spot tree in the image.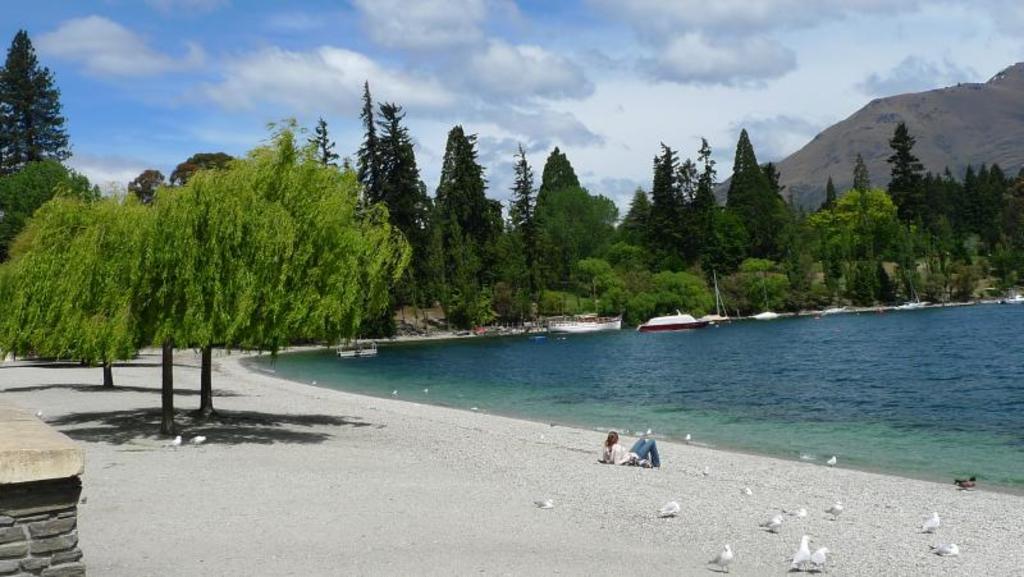
tree found at (429, 123, 495, 247).
